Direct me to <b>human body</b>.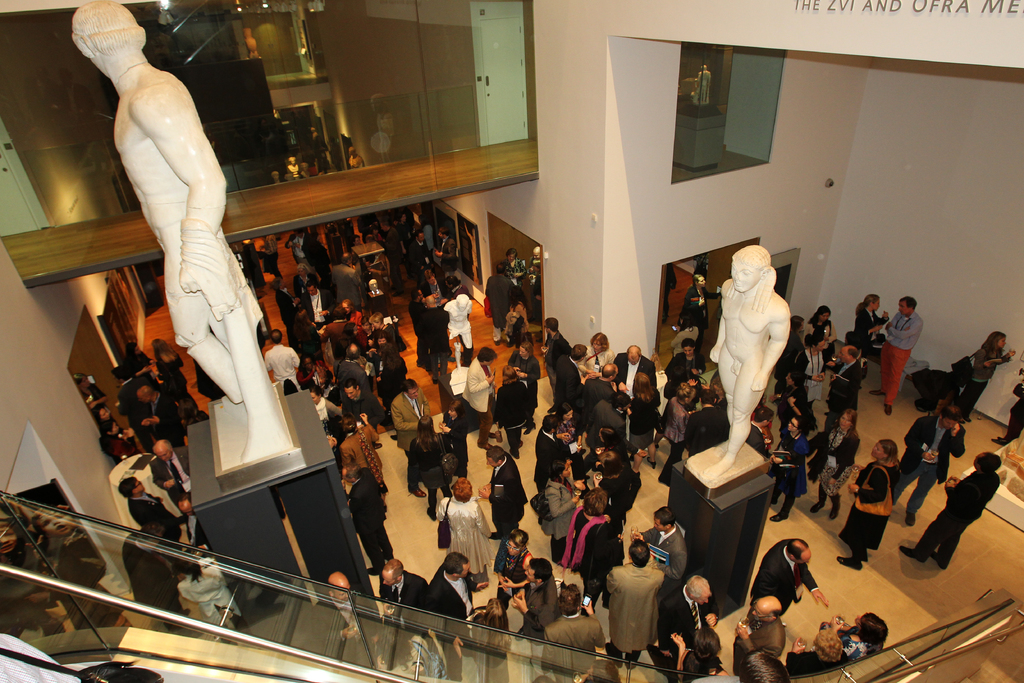
Direction: {"left": 586, "top": 388, "right": 624, "bottom": 445}.
